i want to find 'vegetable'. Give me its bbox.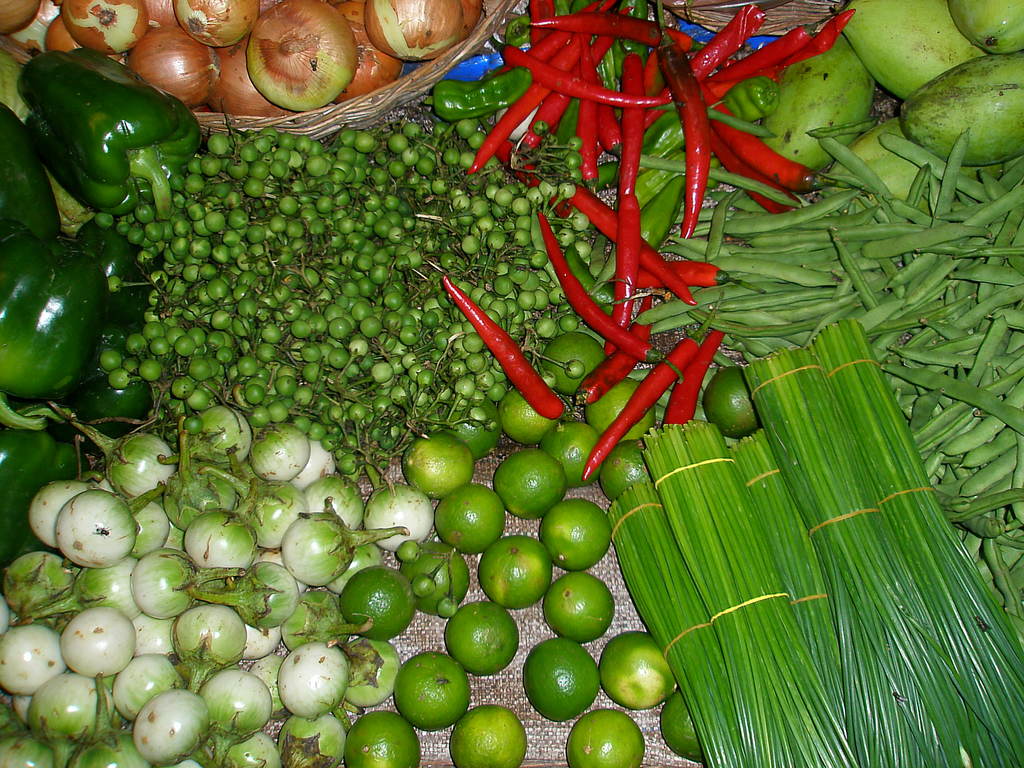
left=0, top=604, right=79, bottom=696.
